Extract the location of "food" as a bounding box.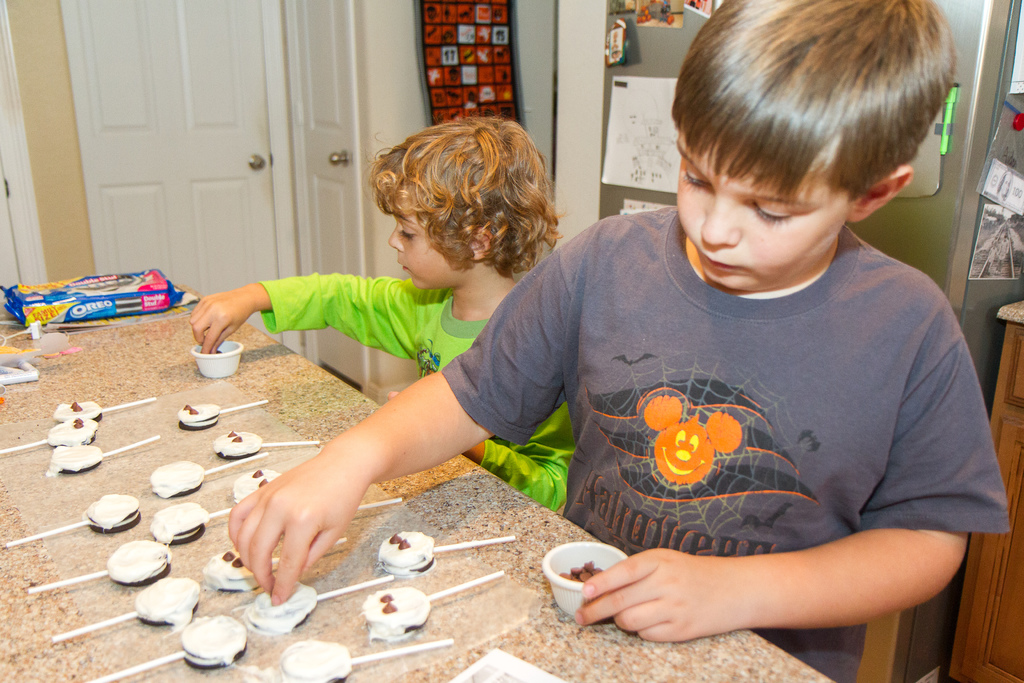
locate(70, 400, 79, 410).
